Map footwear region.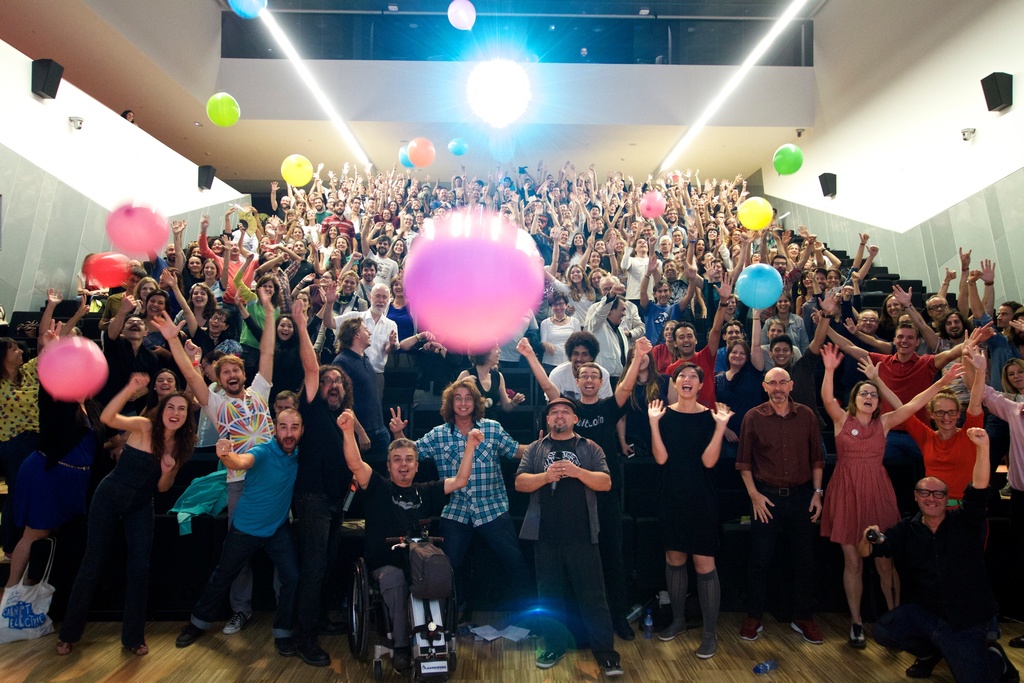
Mapped to [left=1009, top=636, right=1023, bottom=649].
